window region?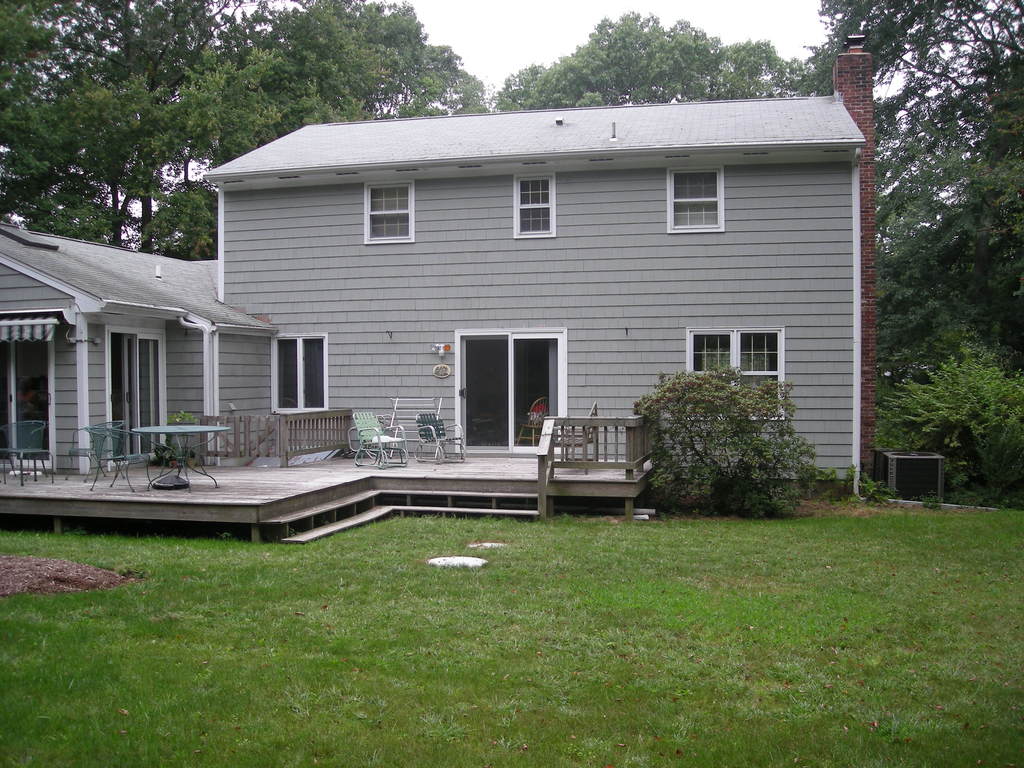
(664, 323, 790, 441)
